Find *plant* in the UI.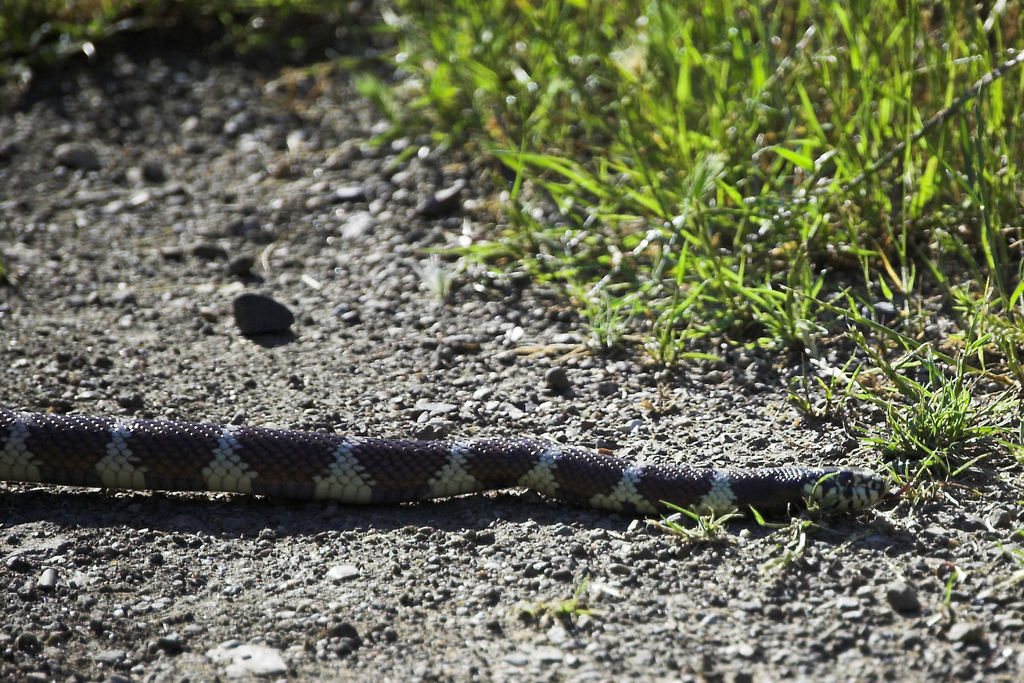
UI element at <box>550,564,610,627</box>.
